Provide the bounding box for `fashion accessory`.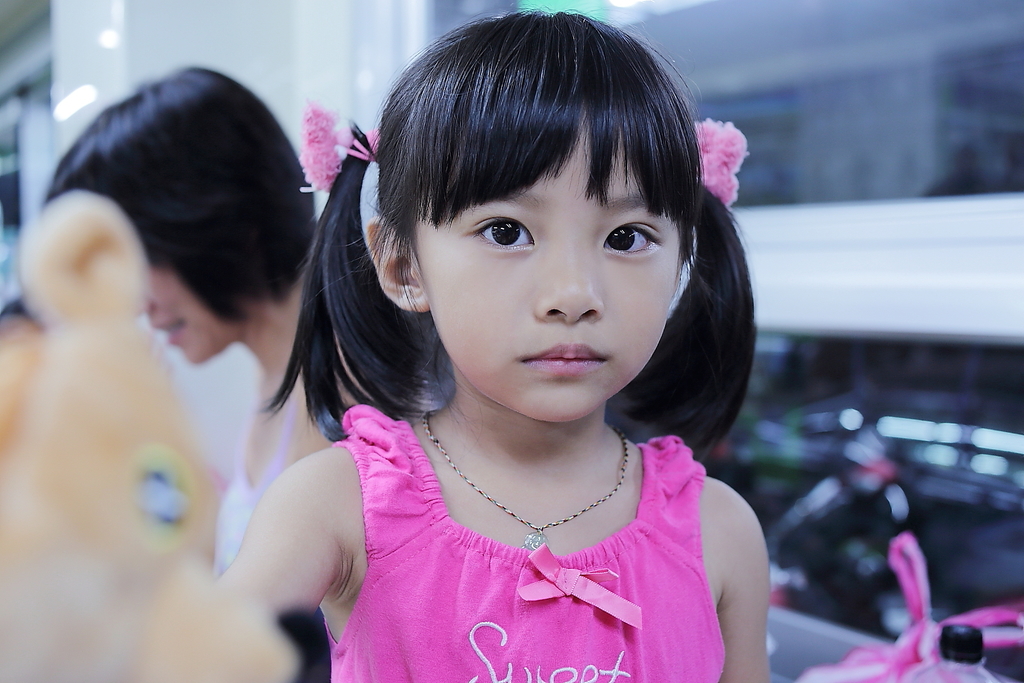
BBox(695, 119, 753, 209).
